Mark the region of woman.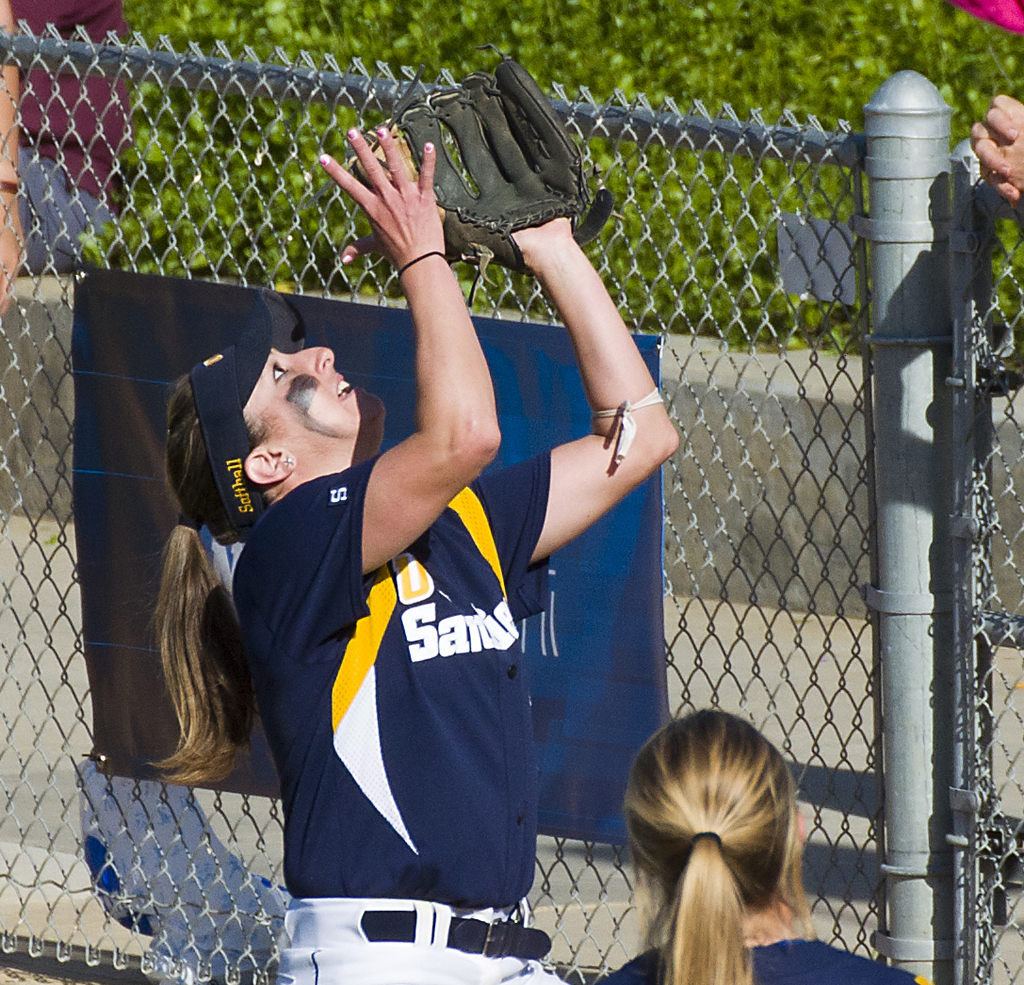
Region: 584 692 848 982.
